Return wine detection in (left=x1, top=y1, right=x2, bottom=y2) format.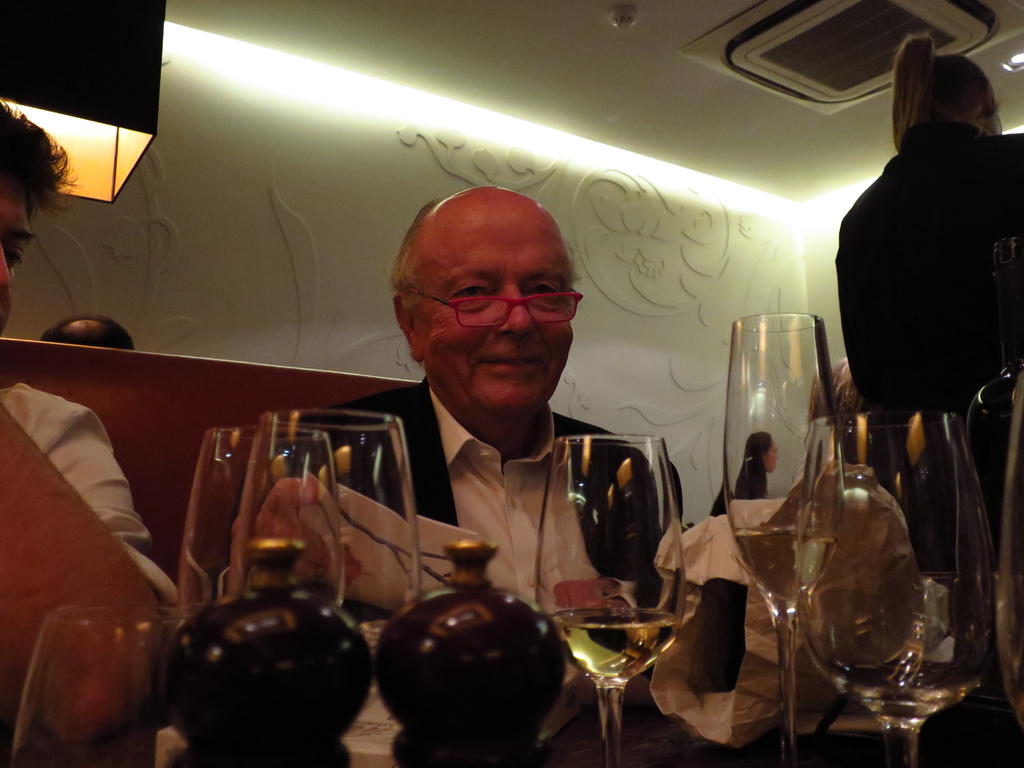
(left=551, top=610, right=679, bottom=676).
